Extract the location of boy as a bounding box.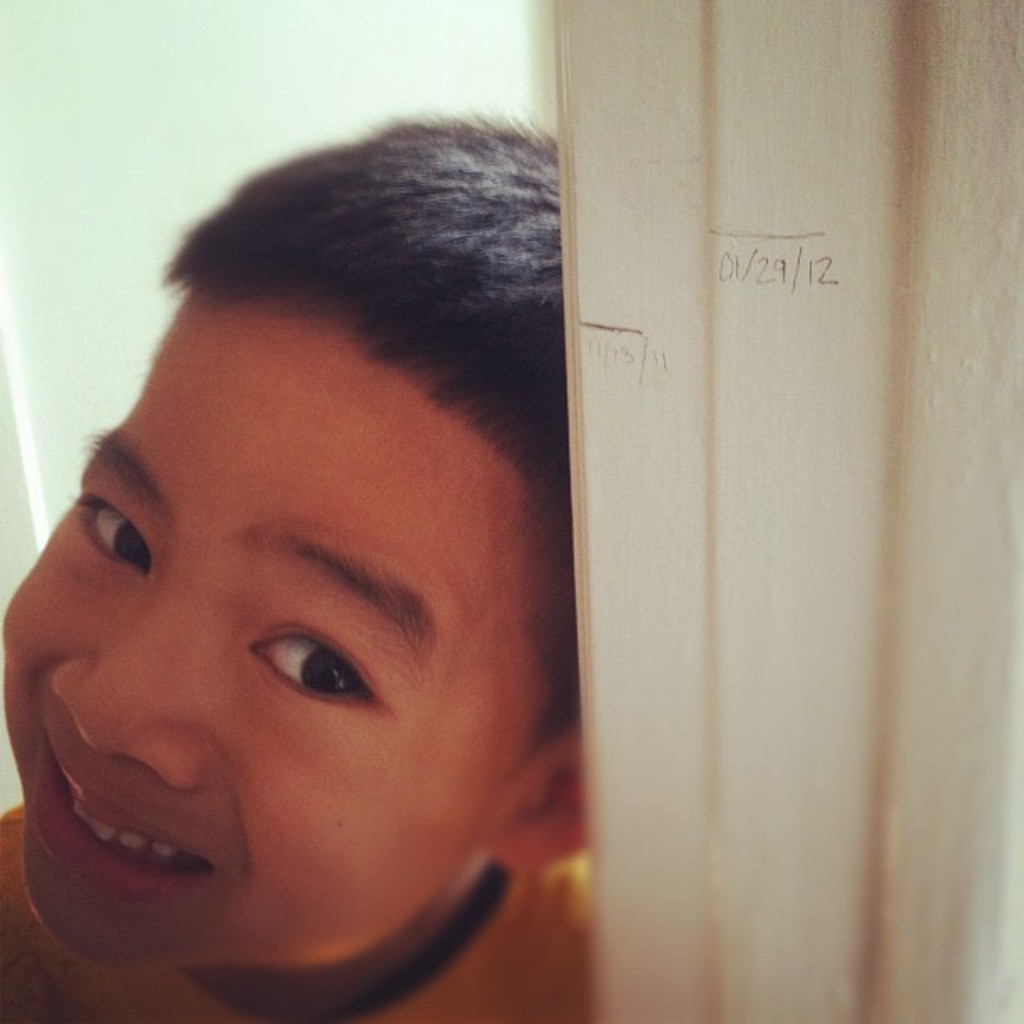
l=0, t=105, r=597, b=1022.
